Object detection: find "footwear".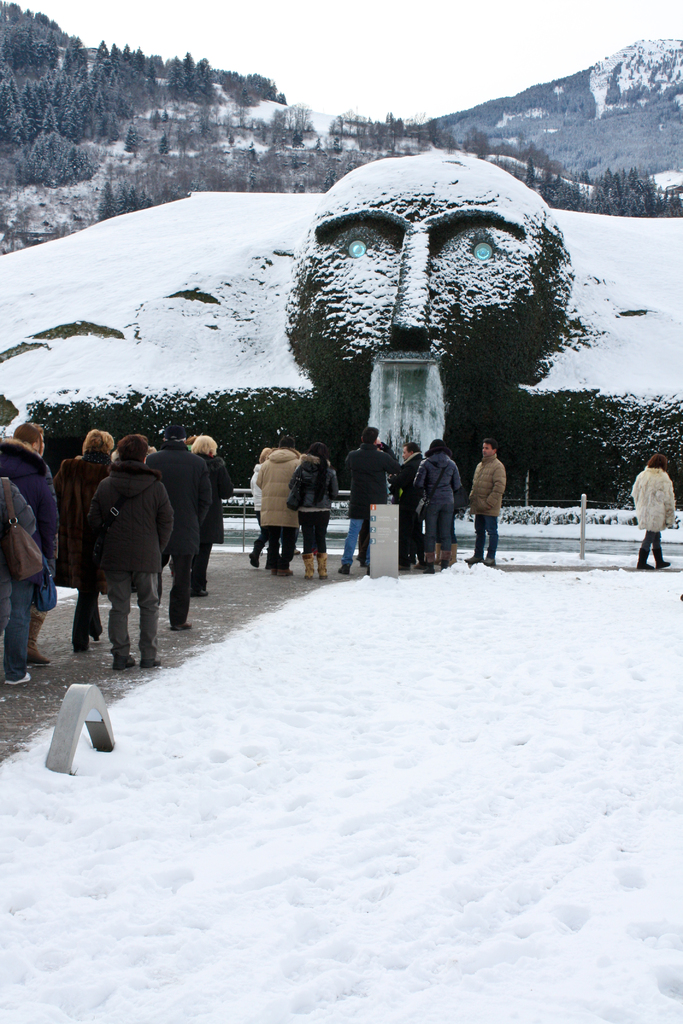
x1=1, y1=668, x2=39, y2=687.
